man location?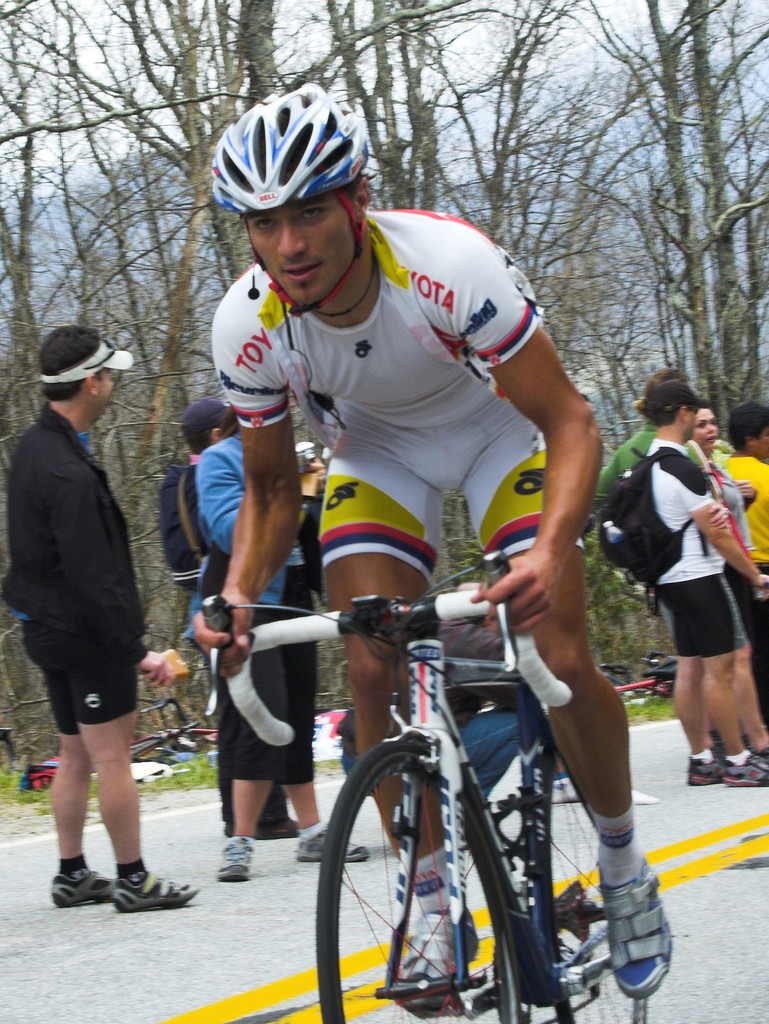
box=[7, 303, 184, 903]
